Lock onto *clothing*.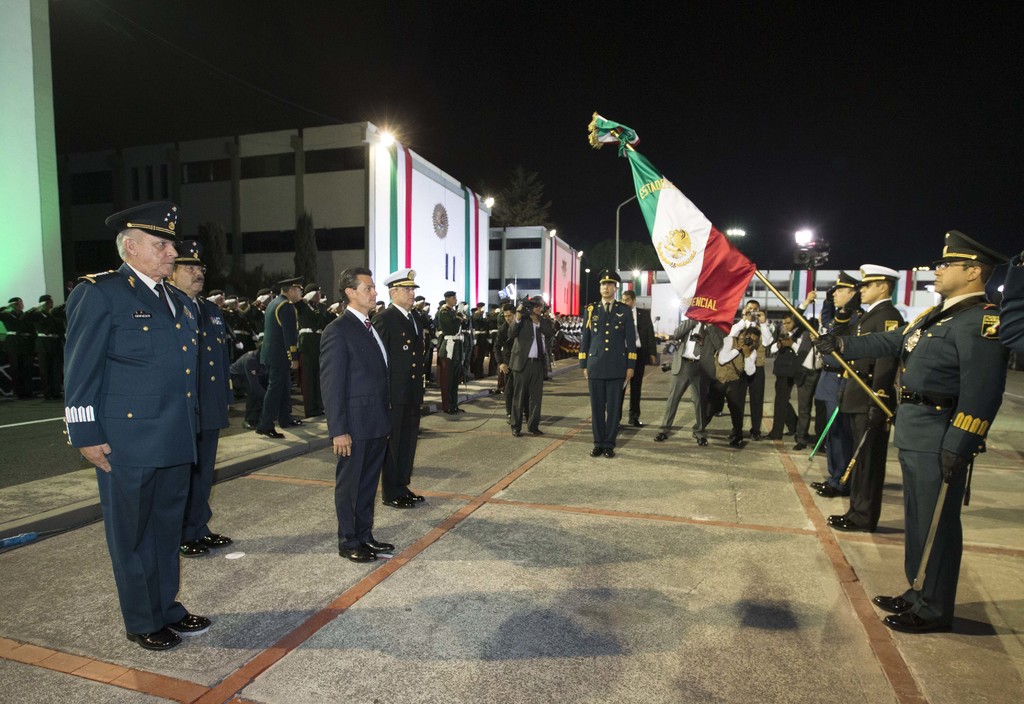
Locked: [737,310,781,400].
